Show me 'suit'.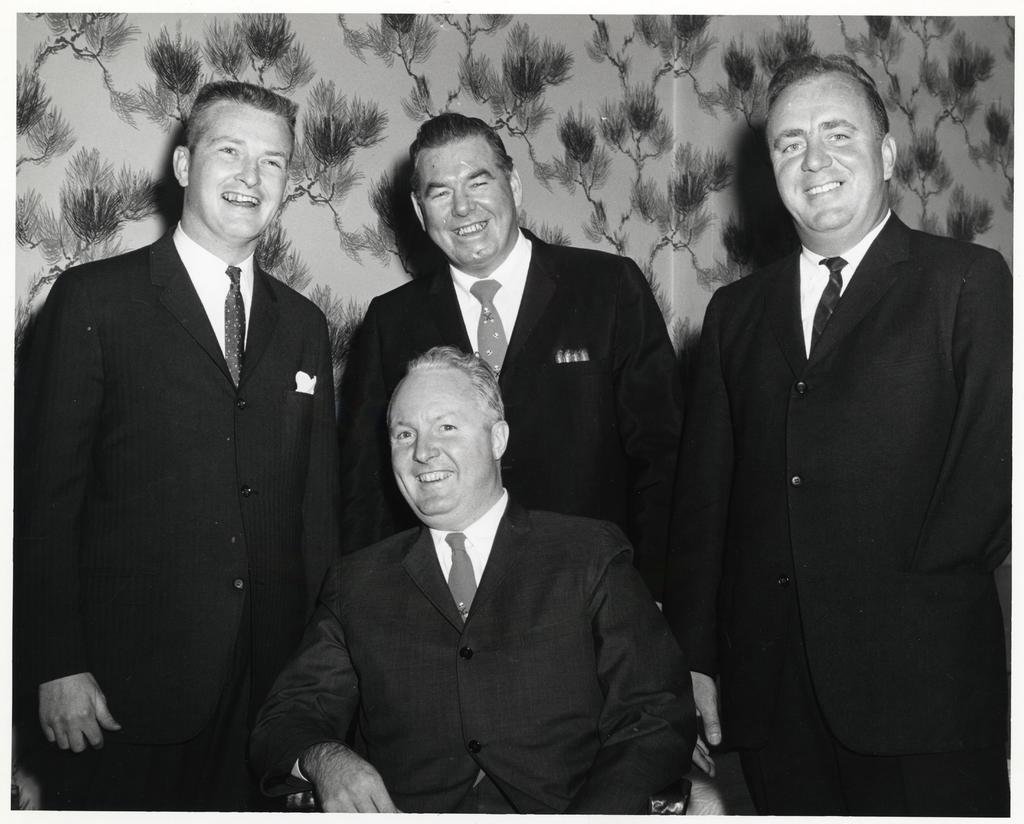
'suit' is here: left=244, top=485, right=697, bottom=823.
